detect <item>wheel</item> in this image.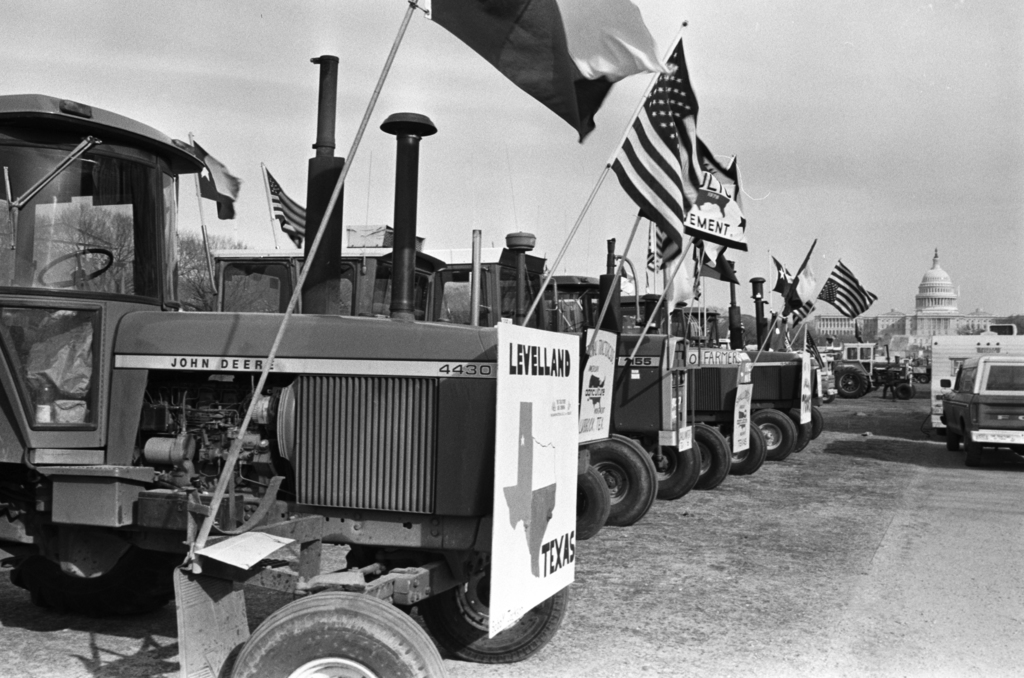
Detection: x1=582, y1=434, x2=656, y2=526.
